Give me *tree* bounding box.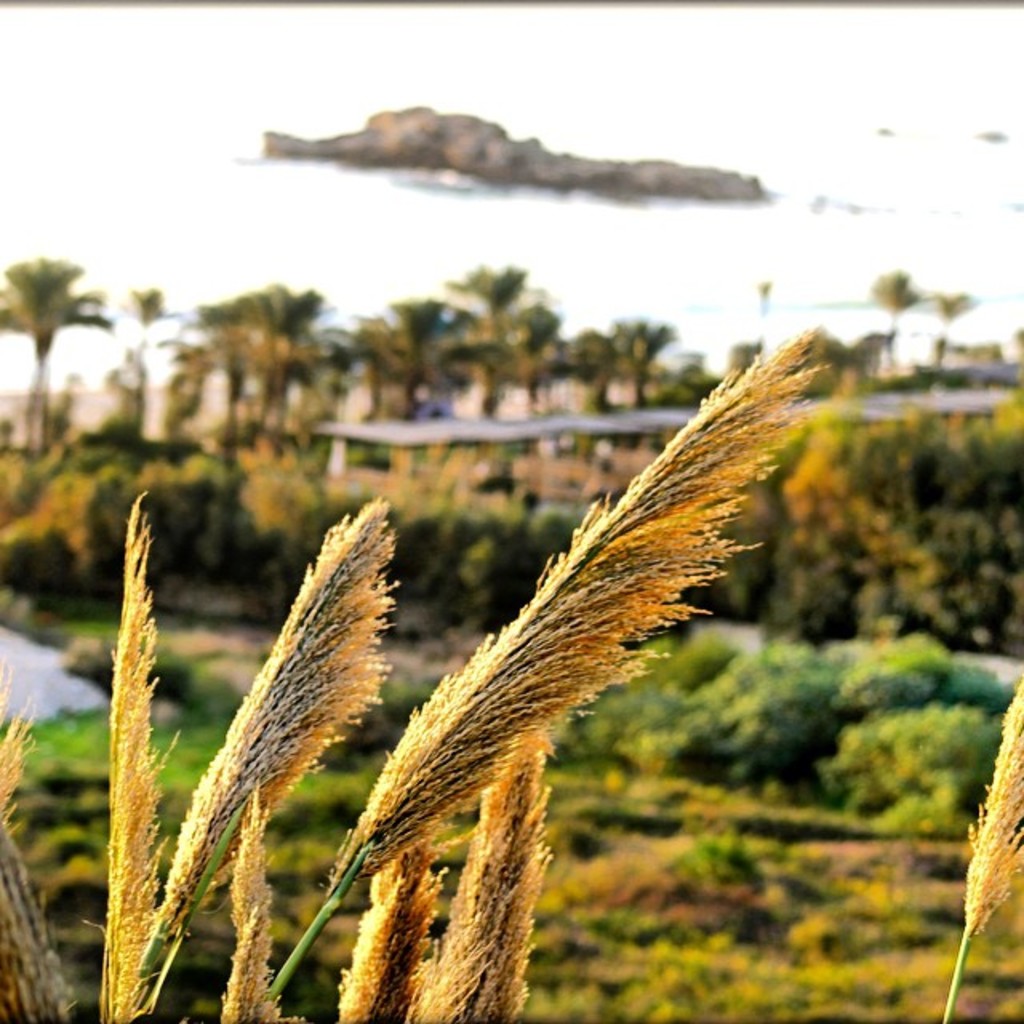
925:290:984:381.
